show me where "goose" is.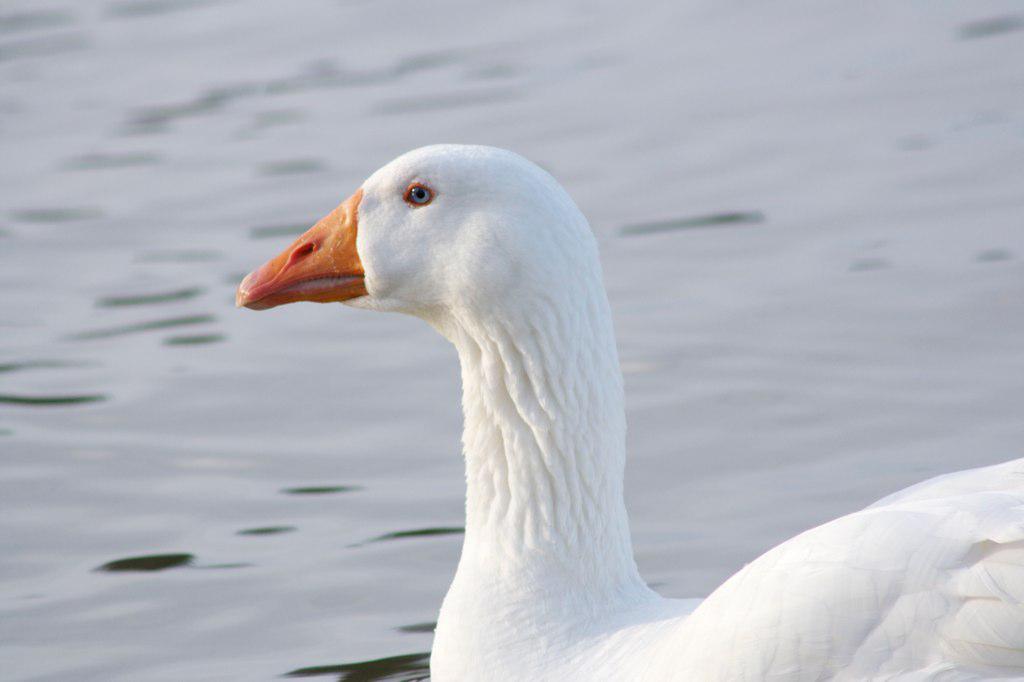
"goose" is at BBox(231, 138, 1023, 681).
